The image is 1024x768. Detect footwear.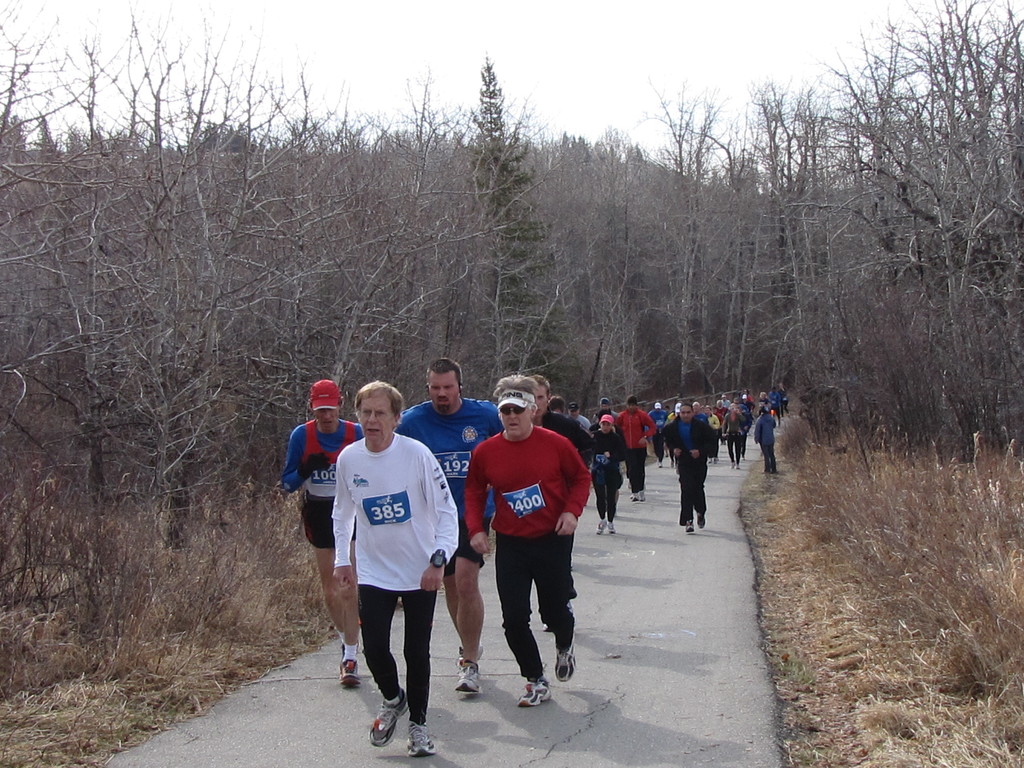
Detection: l=639, t=490, r=645, b=502.
